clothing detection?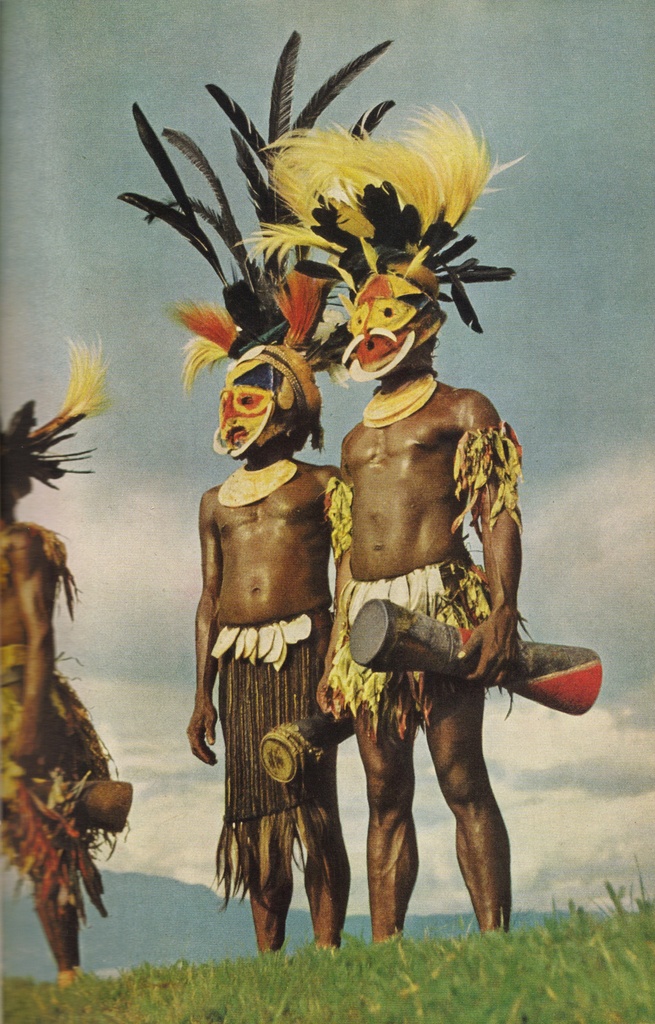
box(330, 572, 488, 750)
